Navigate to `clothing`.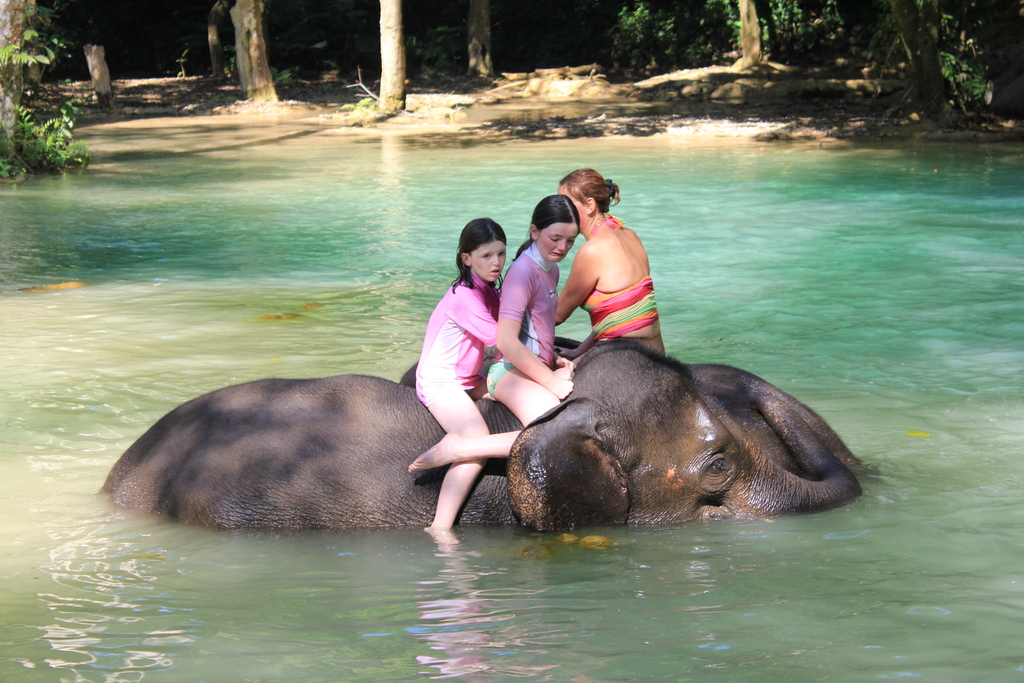
Navigation target: 576, 276, 653, 340.
